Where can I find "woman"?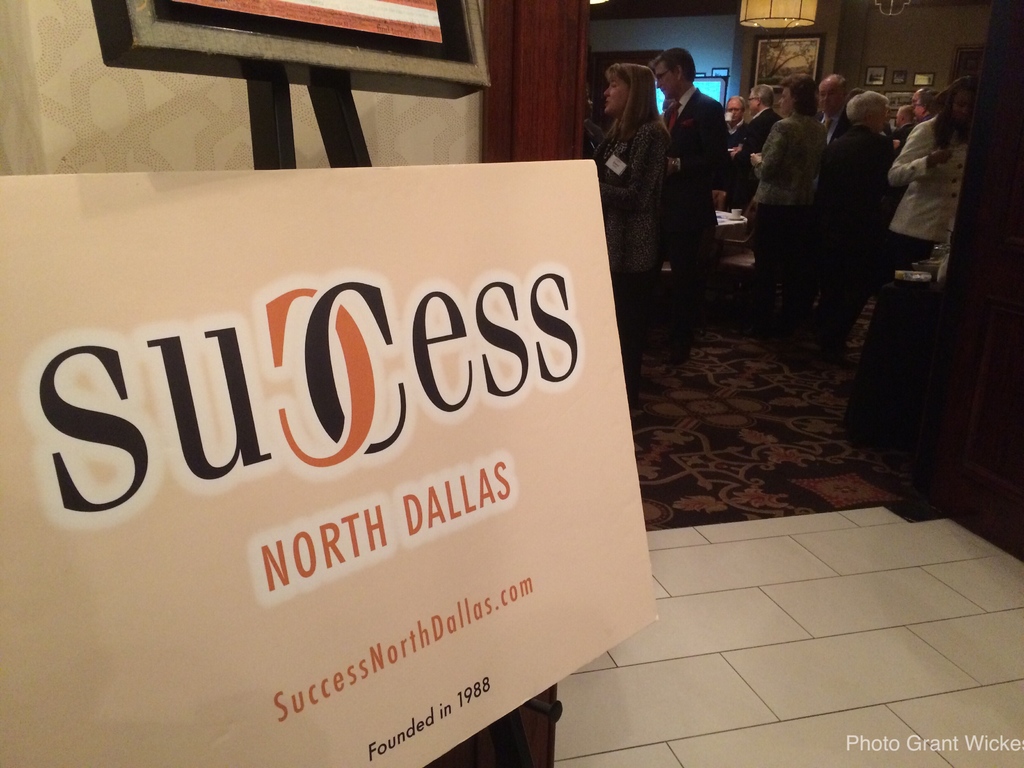
You can find it at 883 77 991 285.
